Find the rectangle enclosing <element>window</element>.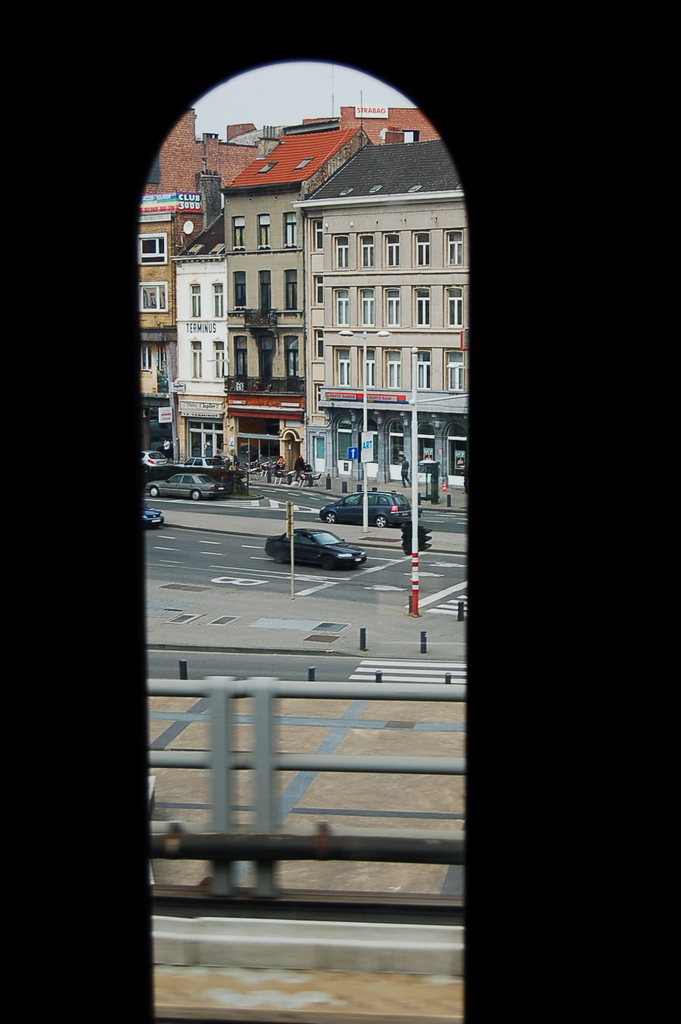
region(285, 338, 298, 377).
